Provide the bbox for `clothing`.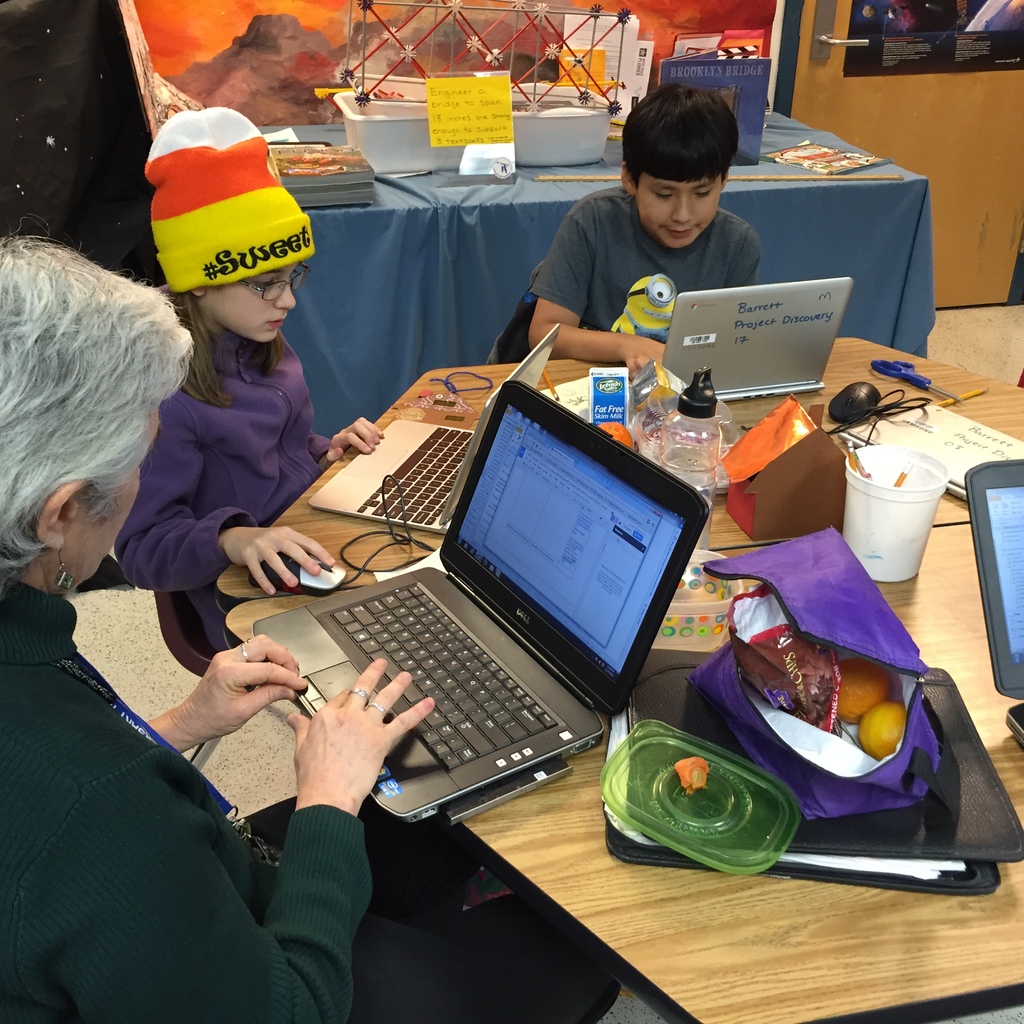
(x1=524, y1=173, x2=763, y2=365).
